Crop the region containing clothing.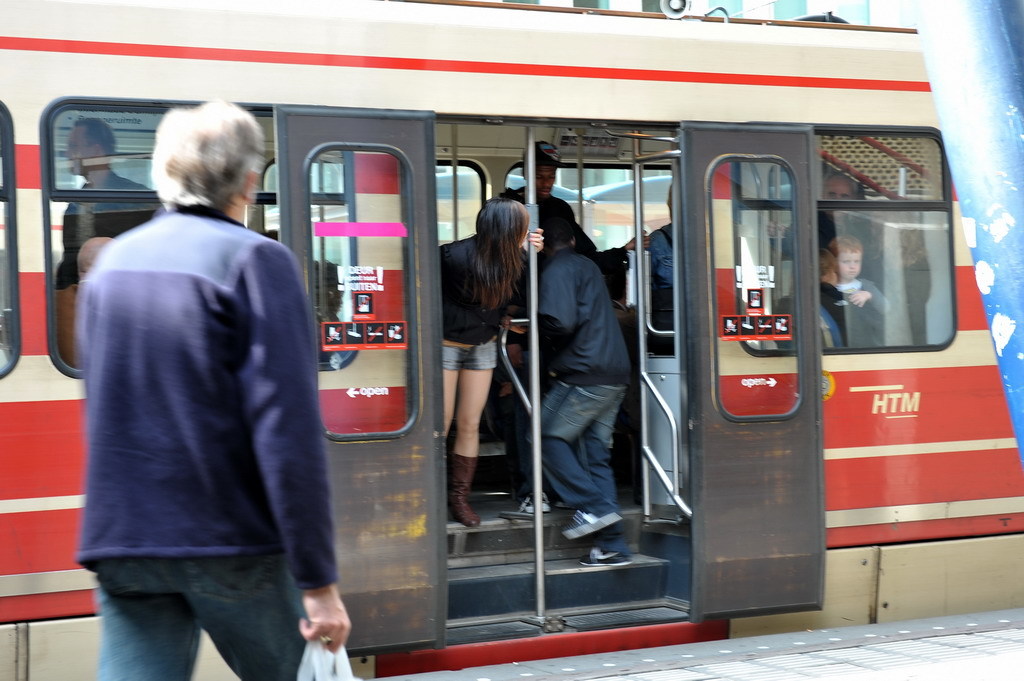
Crop region: (640,230,680,350).
